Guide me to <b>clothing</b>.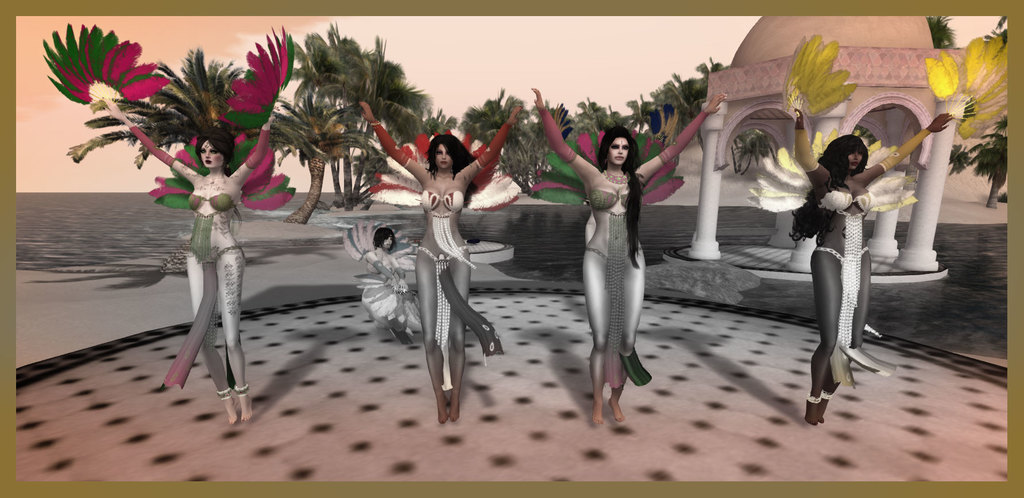
Guidance: <bbox>417, 189, 503, 359</bbox>.
